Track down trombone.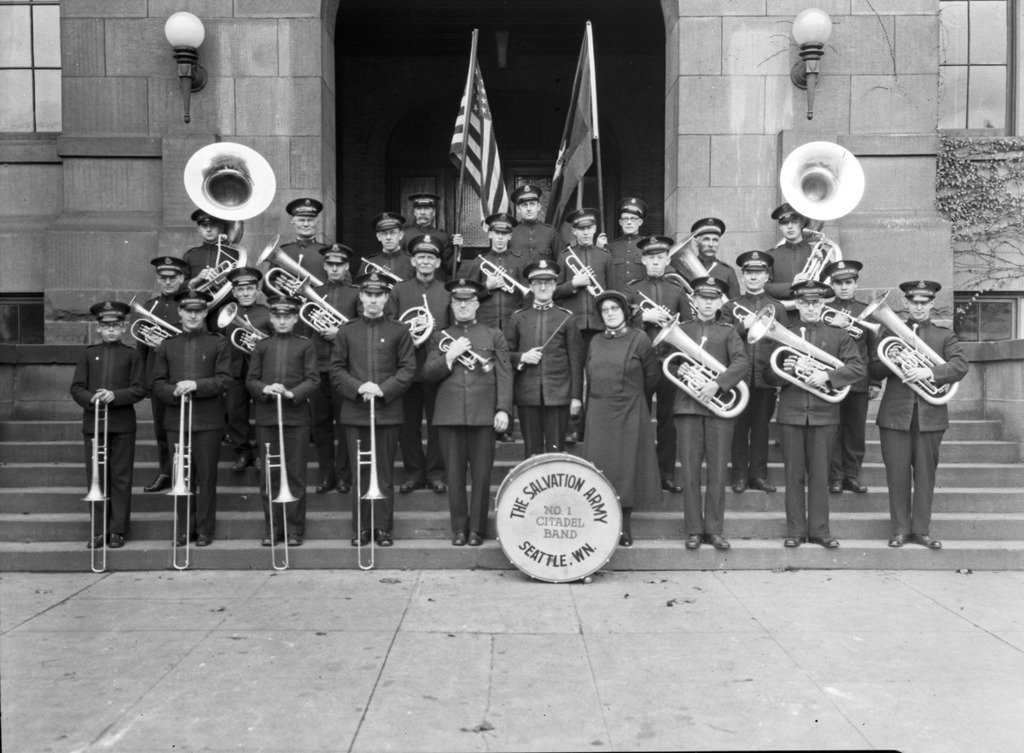
Tracked to pyautogui.locateOnScreen(662, 310, 747, 406).
